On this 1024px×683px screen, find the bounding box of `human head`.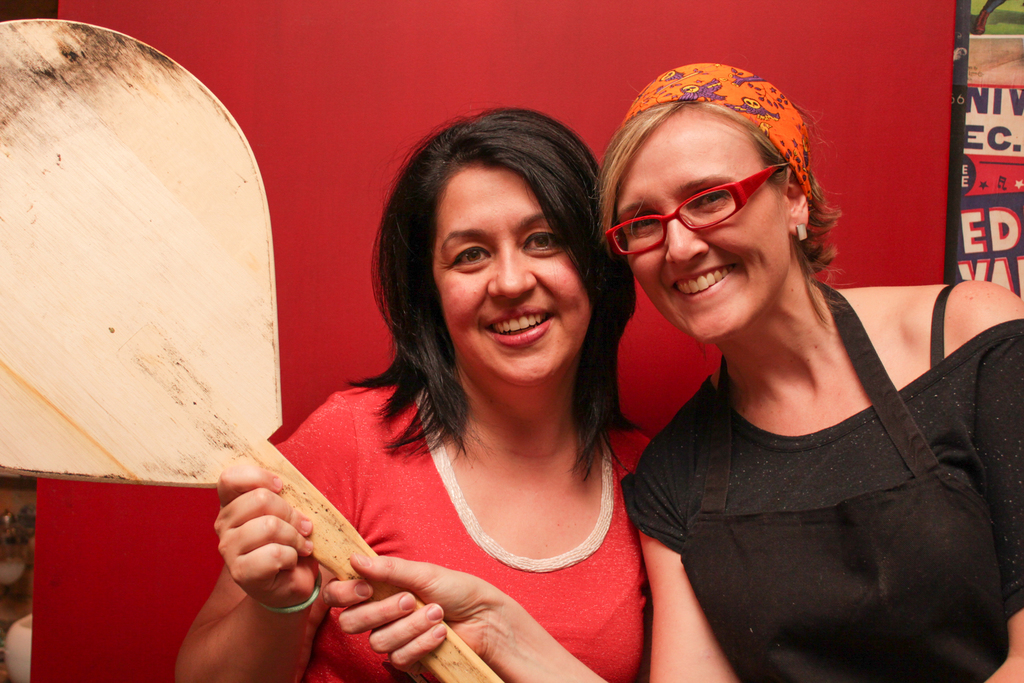
Bounding box: region(389, 108, 609, 380).
